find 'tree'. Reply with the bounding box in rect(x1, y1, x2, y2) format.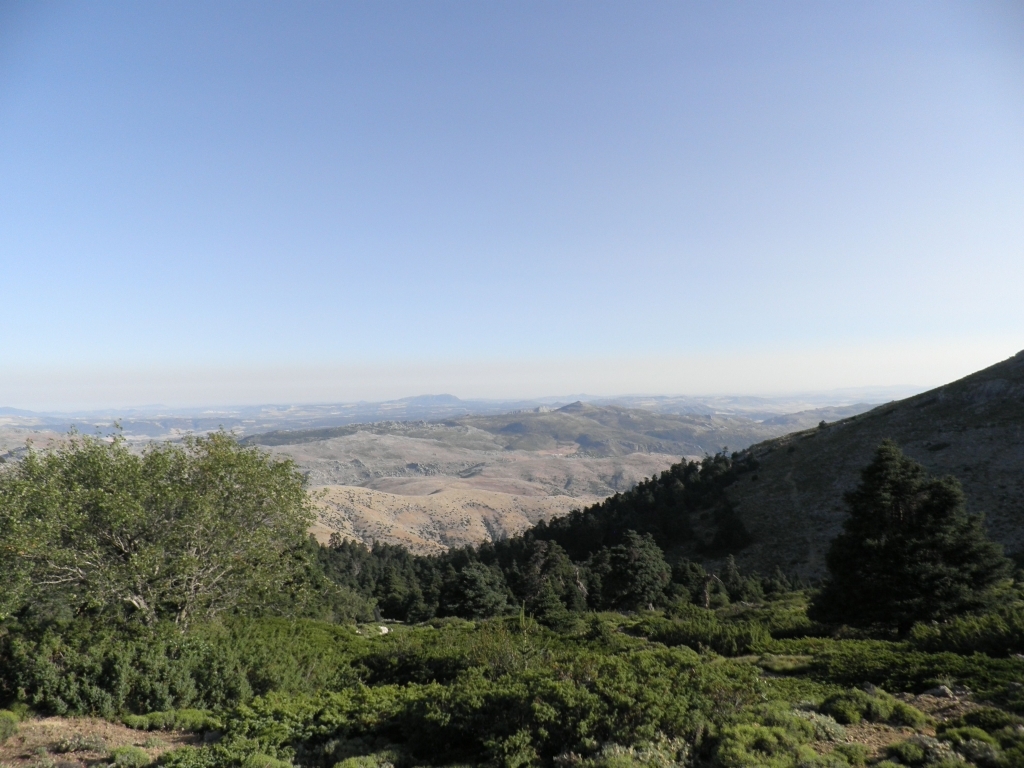
rect(516, 538, 586, 620).
